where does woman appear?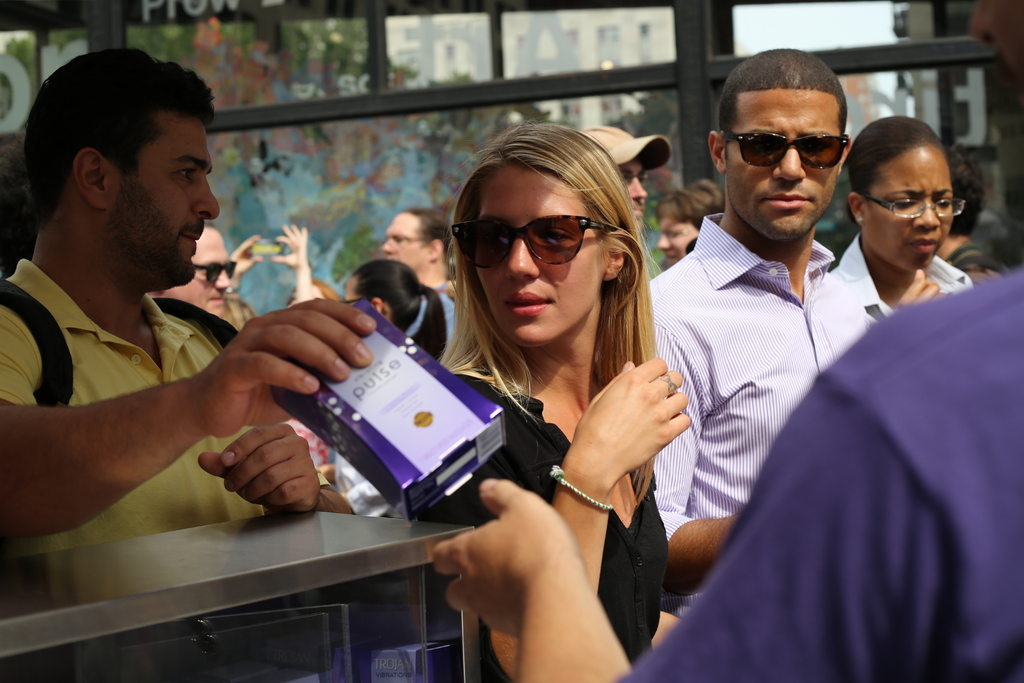
Appears at crop(224, 223, 345, 309).
